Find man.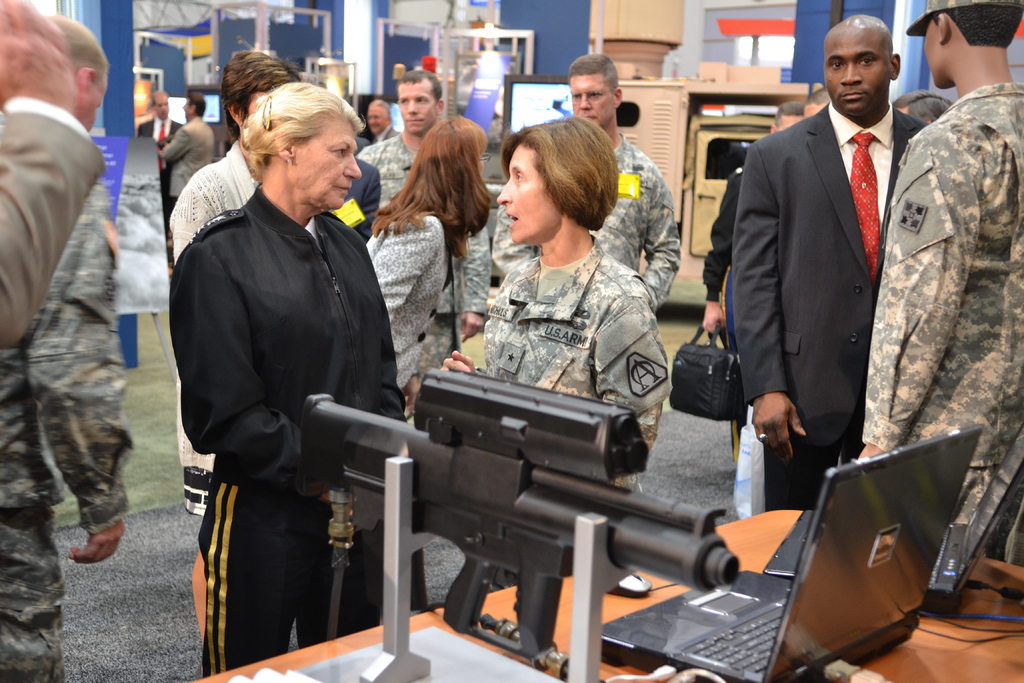
490, 52, 684, 317.
